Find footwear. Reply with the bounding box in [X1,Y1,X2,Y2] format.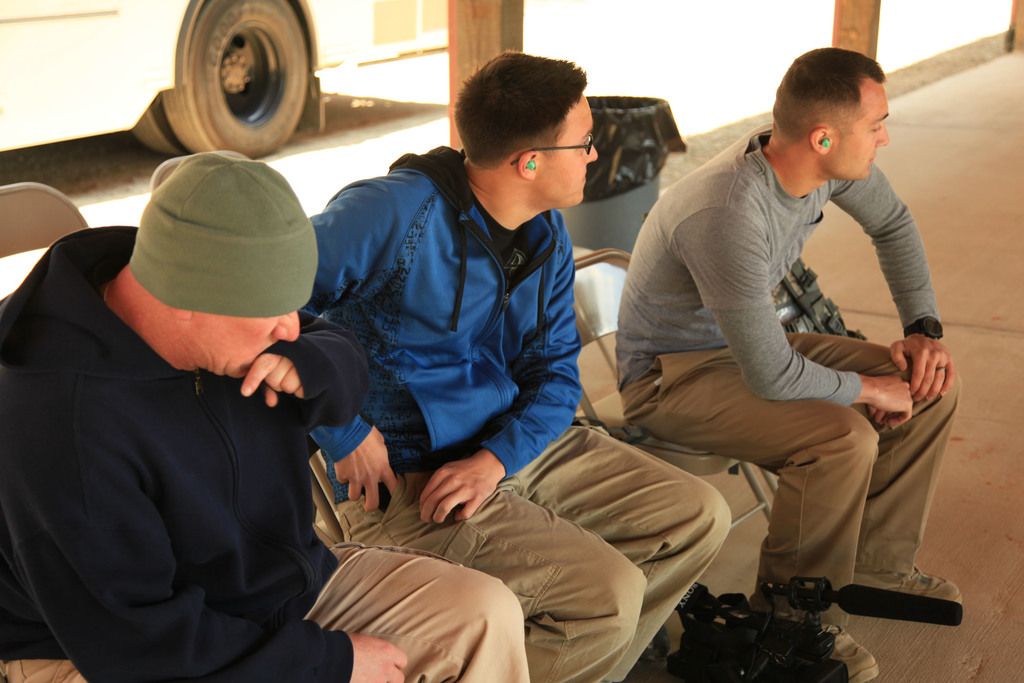
[751,577,885,682].
